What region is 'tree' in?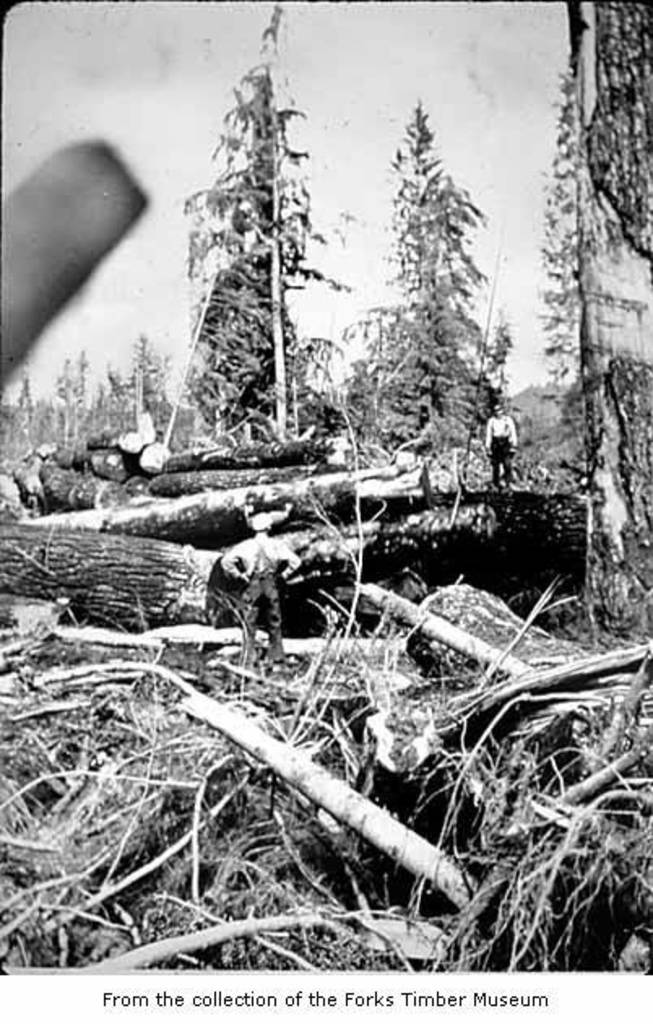
562 0 651 650.
